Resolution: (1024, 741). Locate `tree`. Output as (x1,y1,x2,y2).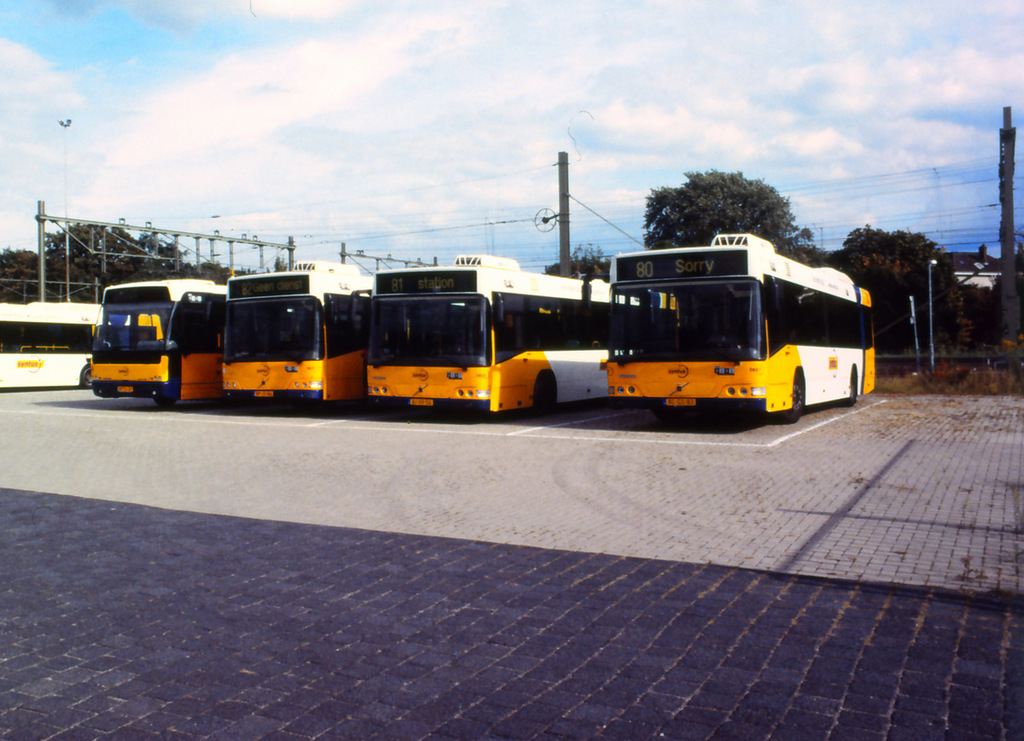
(538,247,623,282).
